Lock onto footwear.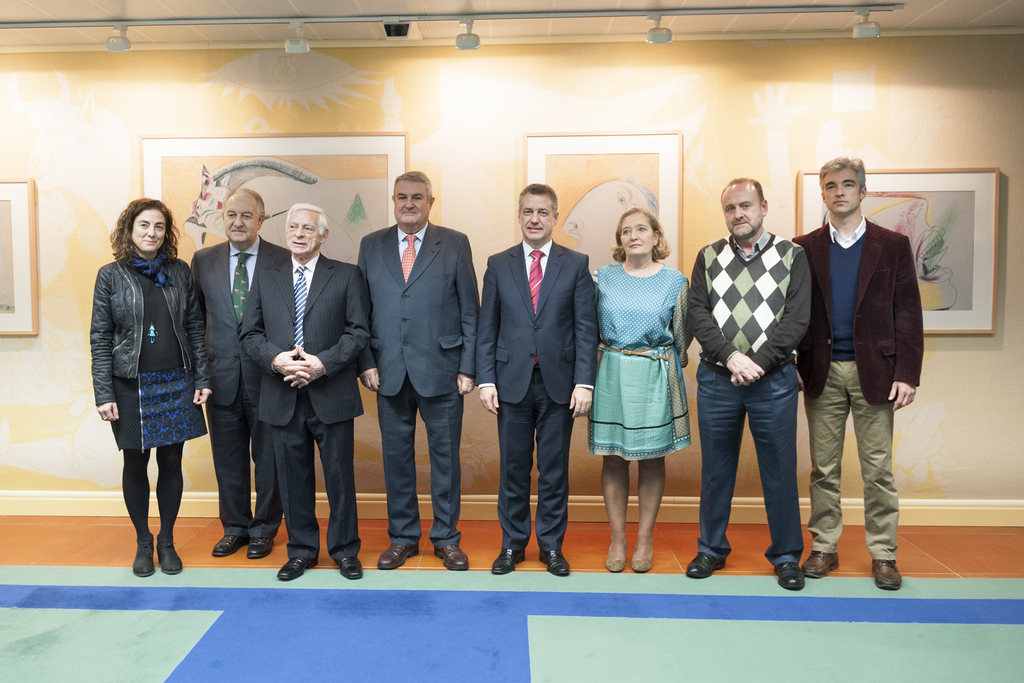
Locked: <region>213, 523, 246, 554</region>.
